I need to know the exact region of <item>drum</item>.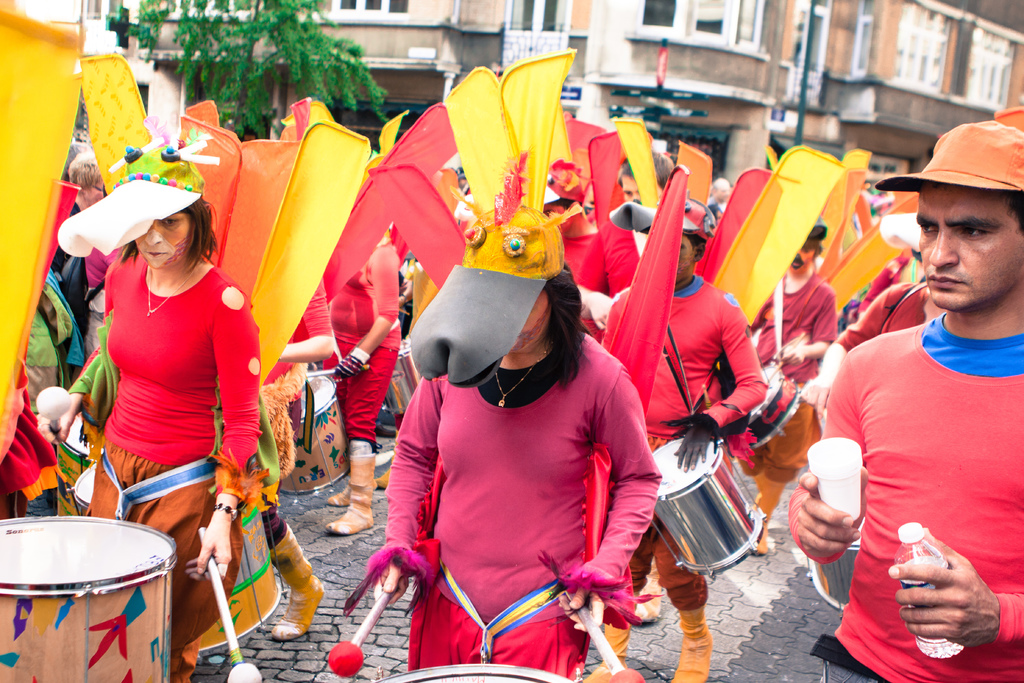
Region: (370,662,580,682).
